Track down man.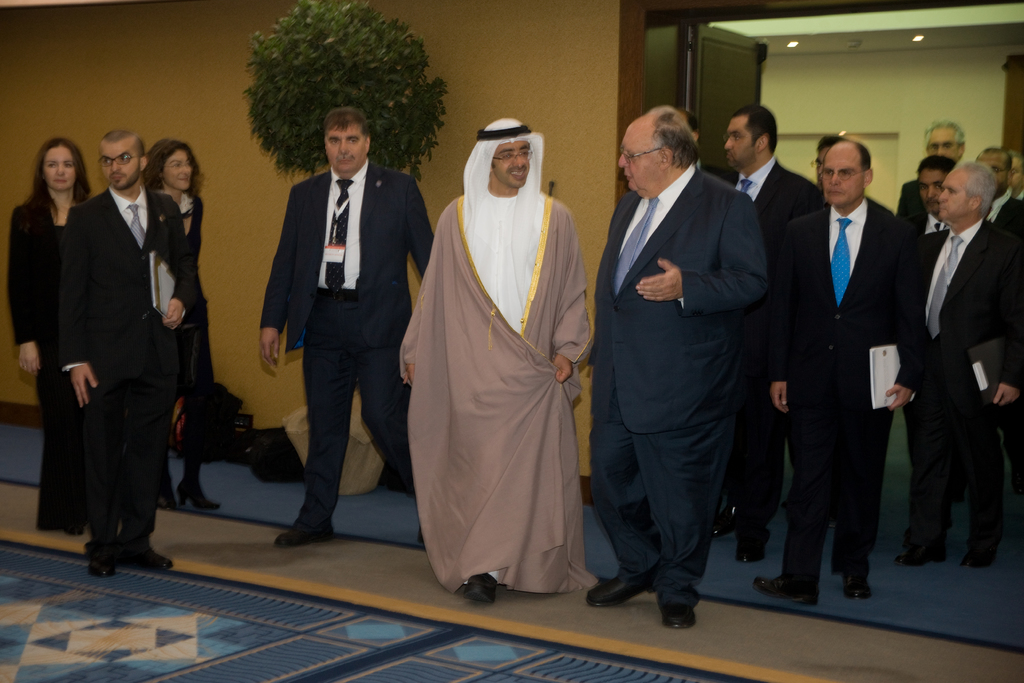
Tracked to (x1=760, y1=136, x2=915, y2=600).
